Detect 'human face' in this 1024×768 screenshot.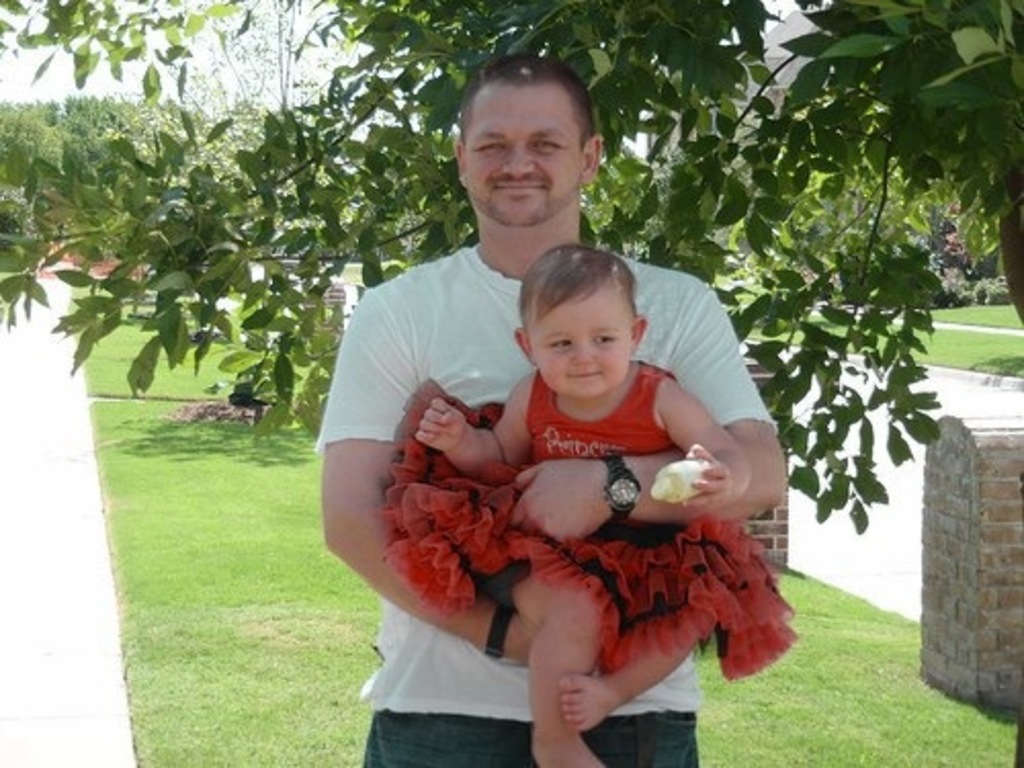
Detection: (528,279,637,399).
